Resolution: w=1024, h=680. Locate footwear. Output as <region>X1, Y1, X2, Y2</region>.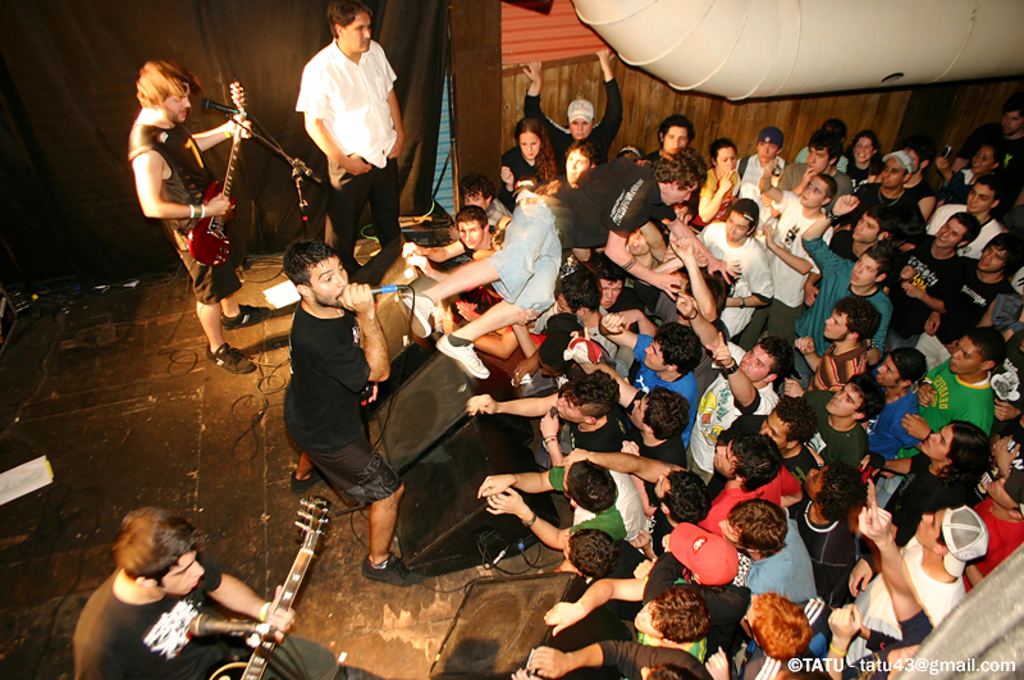
<region>219, 302, 274, 330</region>.
